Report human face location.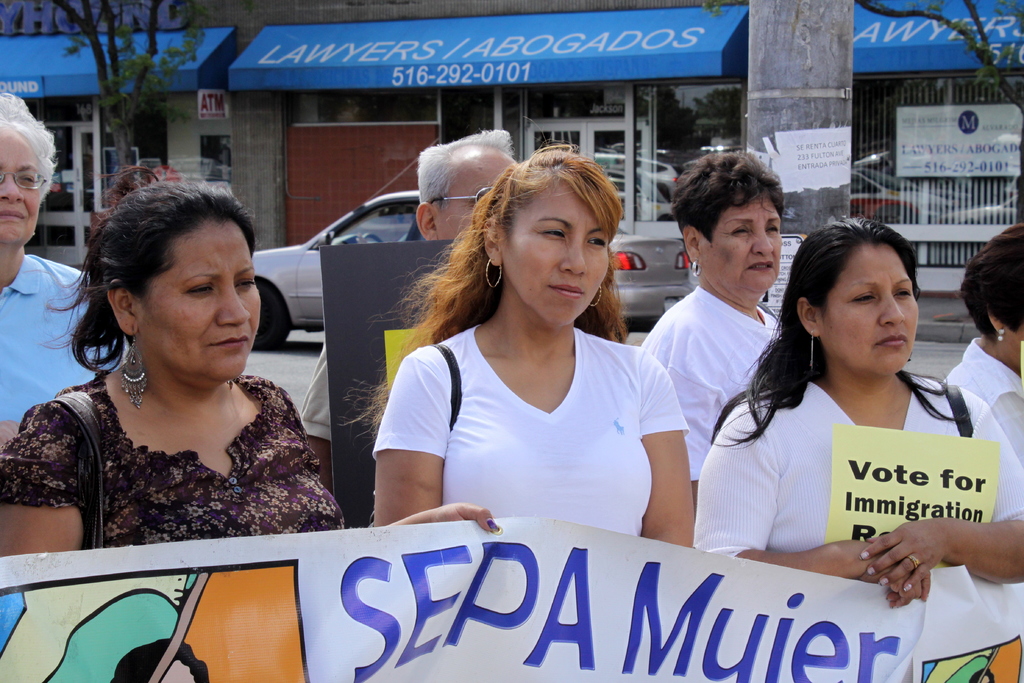
Report: x1=833 y1=247 x2=922 y2=383.
